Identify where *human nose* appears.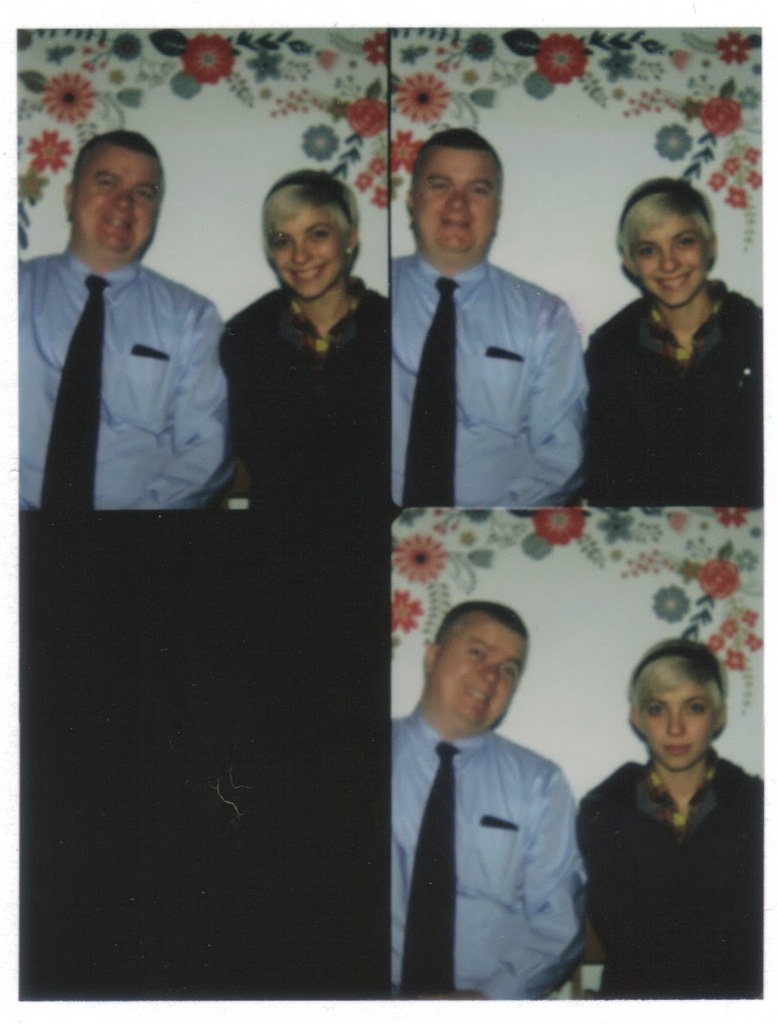
Appears at <bbox>113, 190, 134, 212</bbox>.
